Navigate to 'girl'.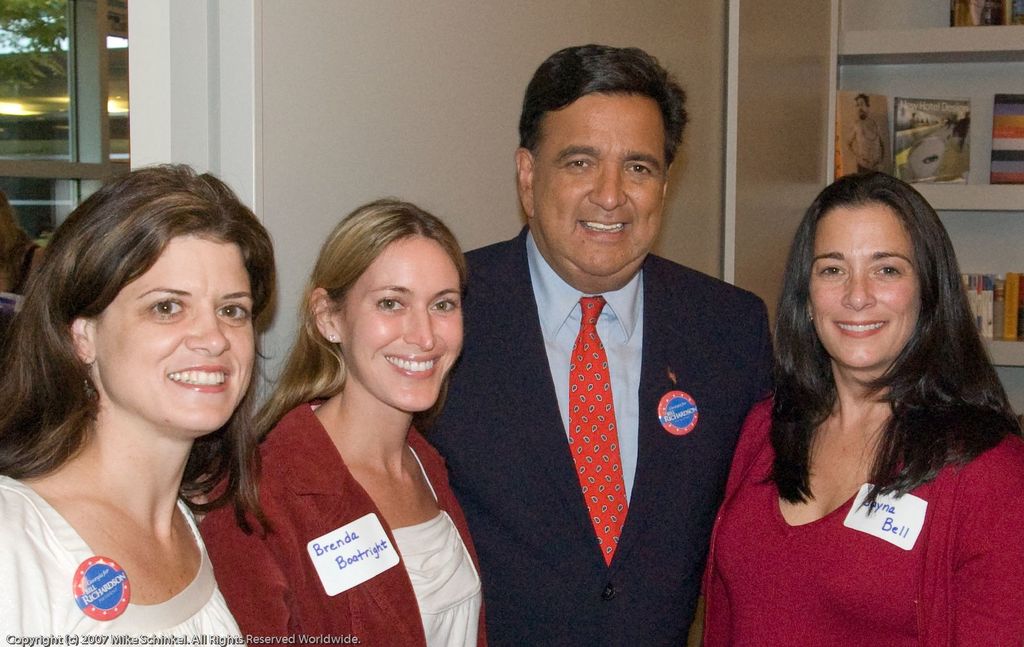
Navigation target: (x1=189, y1=196, x2=486, y2=646).
